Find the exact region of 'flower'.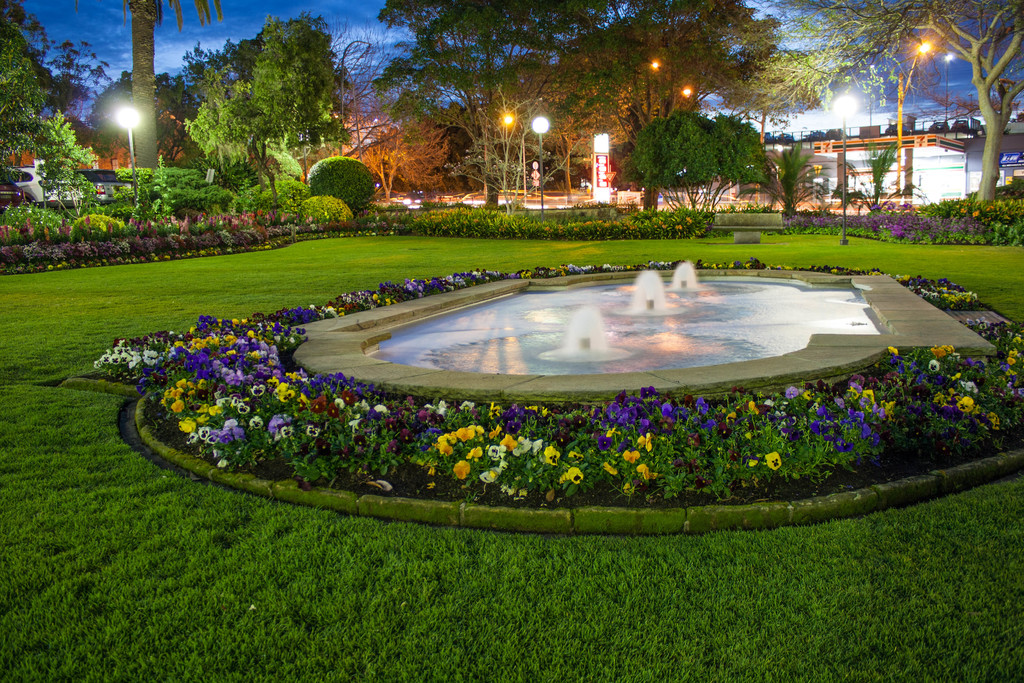
Exact region: (685, 216, 692, 223).
